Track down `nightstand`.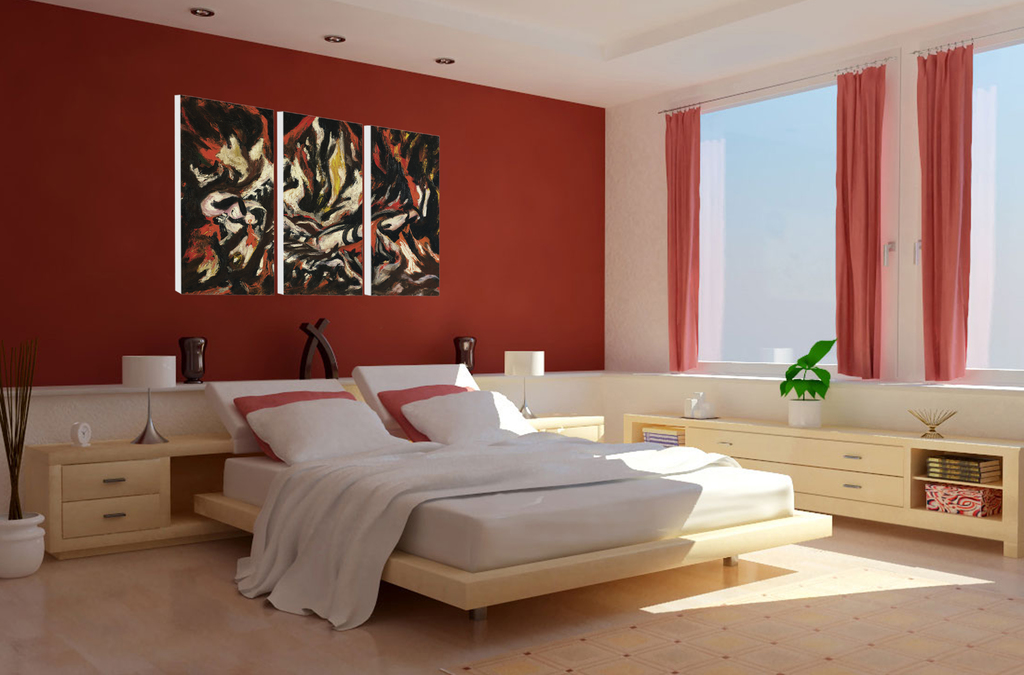
Tracked to 511, 403, 614, 444.
